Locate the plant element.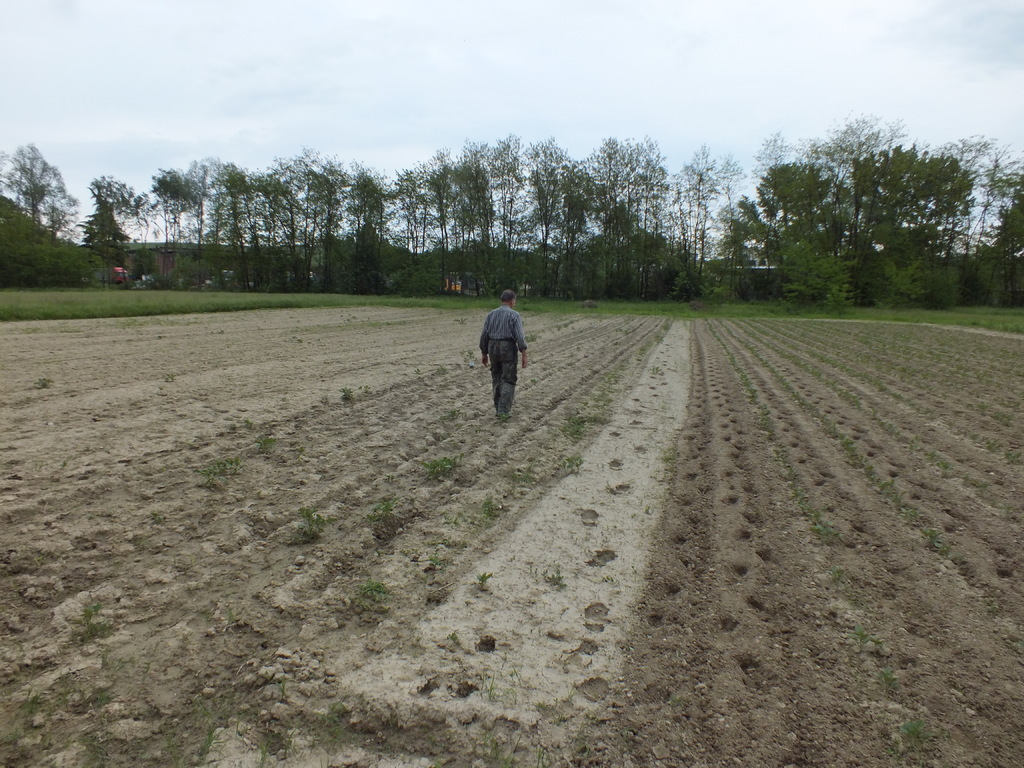
Element bbox: <box>445,407,457,420</box>.
